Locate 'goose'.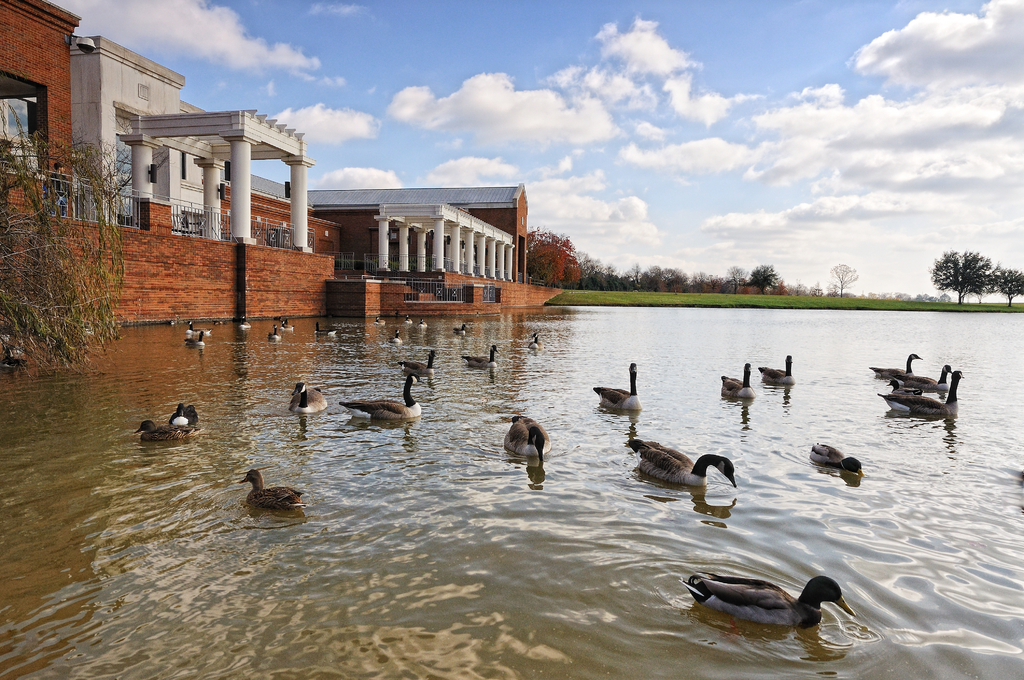
Bounding box: left=186, top=329, right=206, bottom=347.
